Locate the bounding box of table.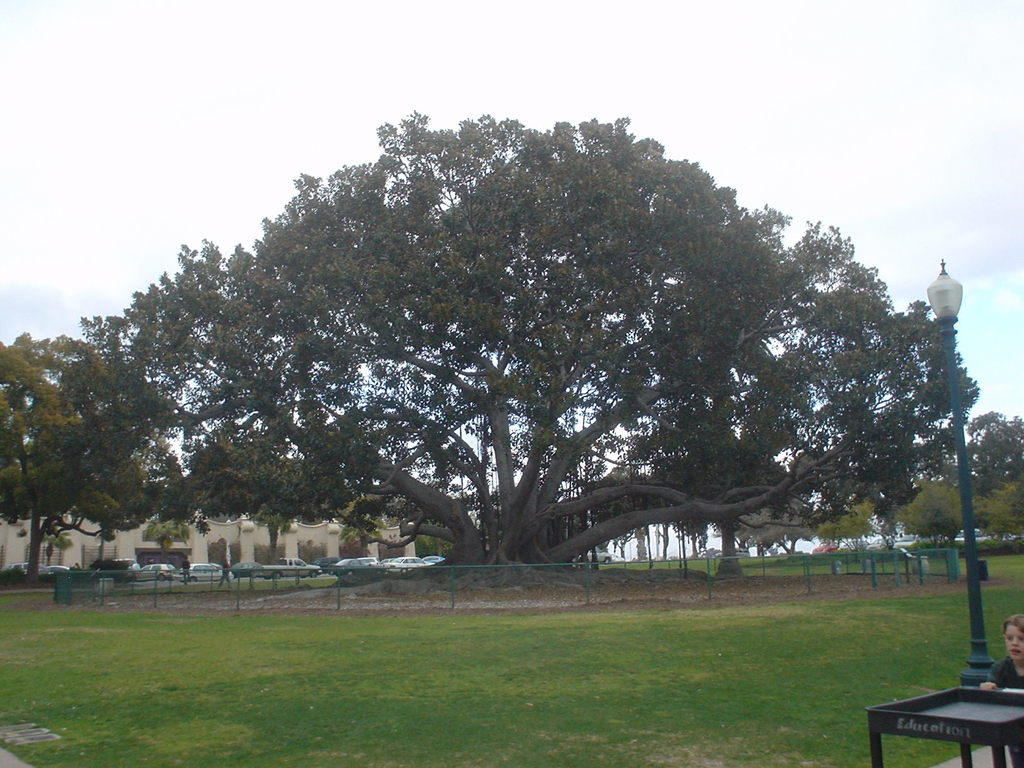
Bounding box: 870/673/1023/767.
